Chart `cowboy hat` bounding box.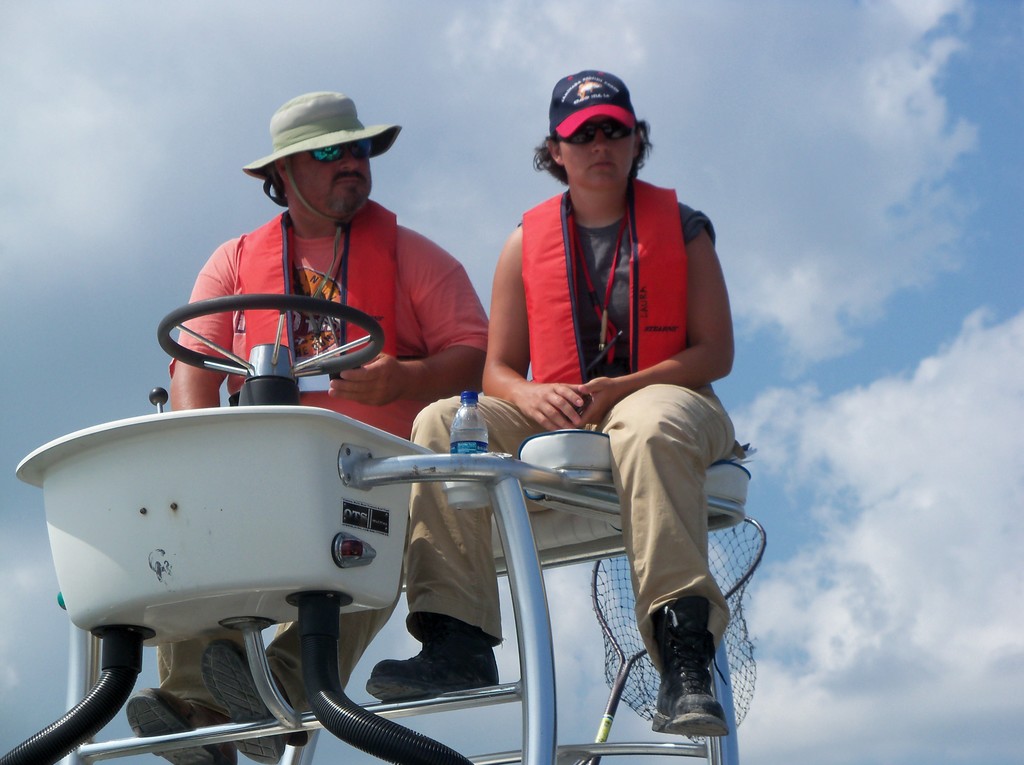
Charted: [252, 90, 385, 175].
